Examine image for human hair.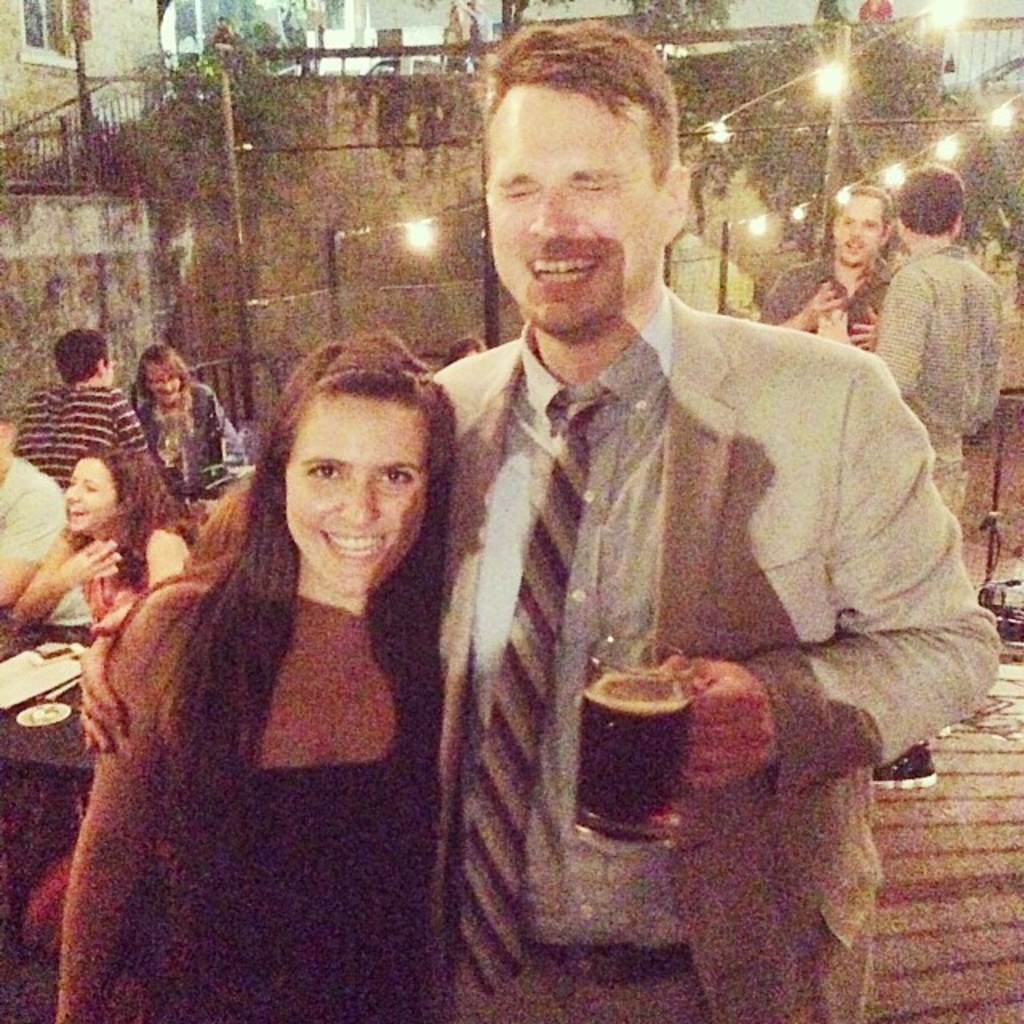
Examination result: select_region(51, 320, 109, 386).
